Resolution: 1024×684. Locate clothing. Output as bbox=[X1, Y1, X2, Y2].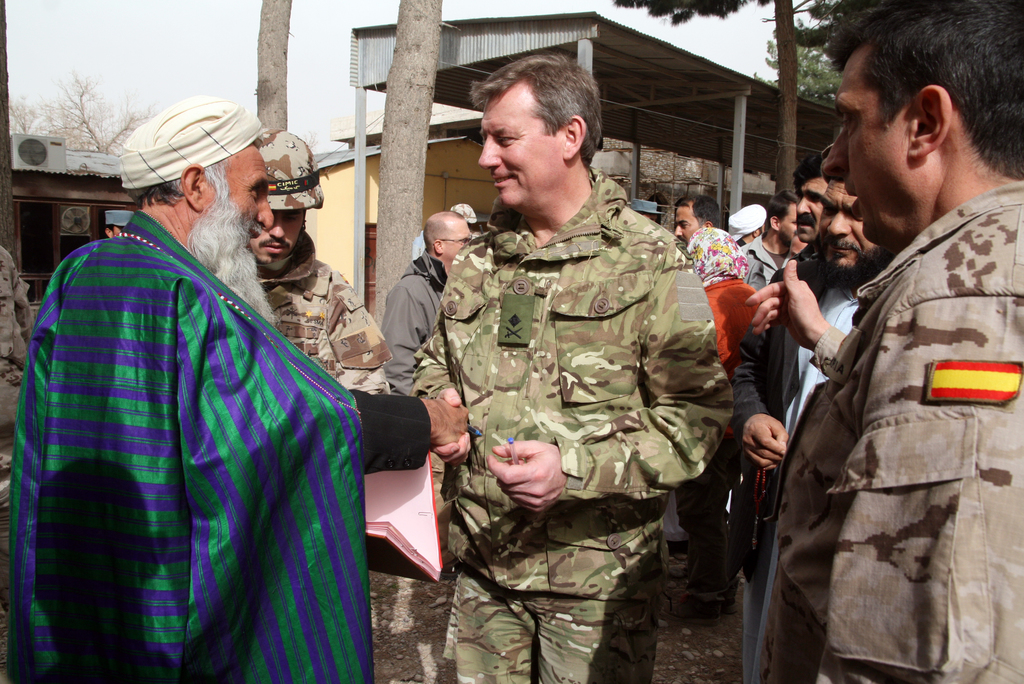
bbox=[380, 250, 449, 401].
